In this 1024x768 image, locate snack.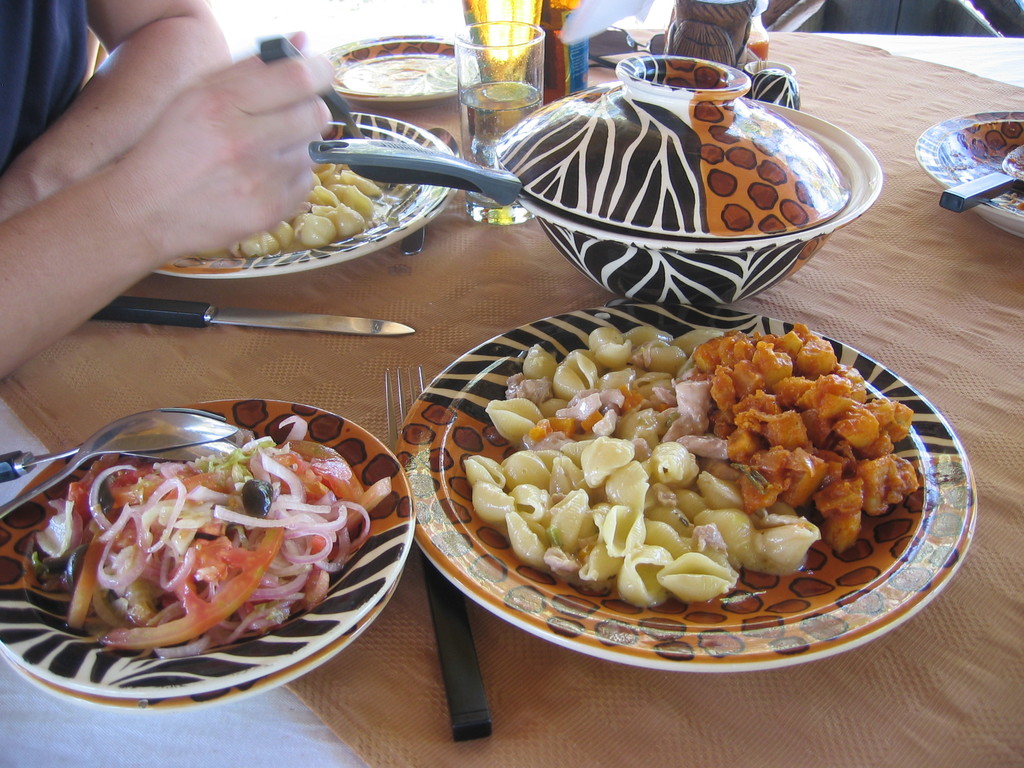
Bounding box: (231, 152, 383, 257).
